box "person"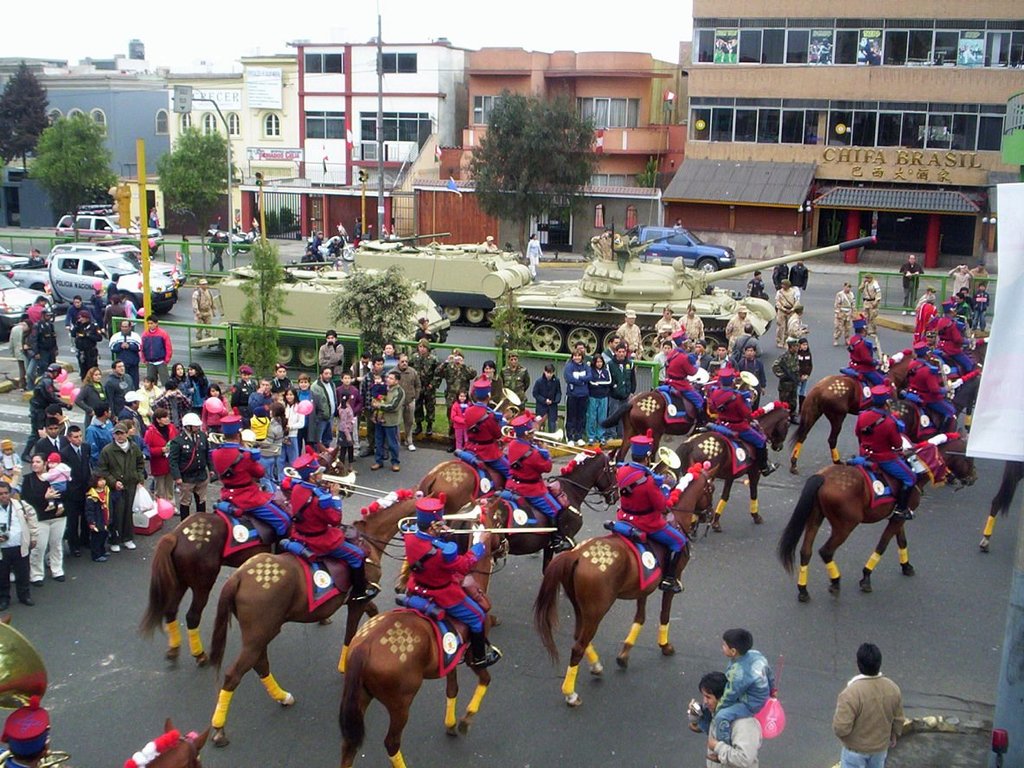
BBox(972, 279, 993, 335)
